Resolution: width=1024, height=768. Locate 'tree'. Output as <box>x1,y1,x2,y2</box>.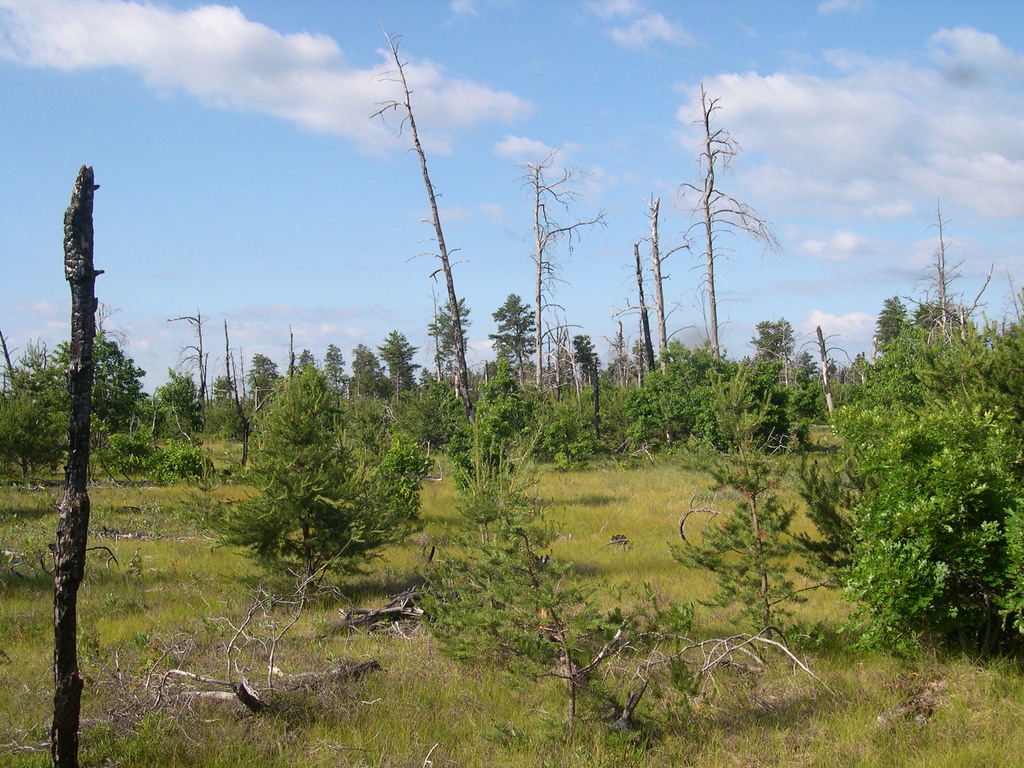
<box>874,294,911,348</box>.
